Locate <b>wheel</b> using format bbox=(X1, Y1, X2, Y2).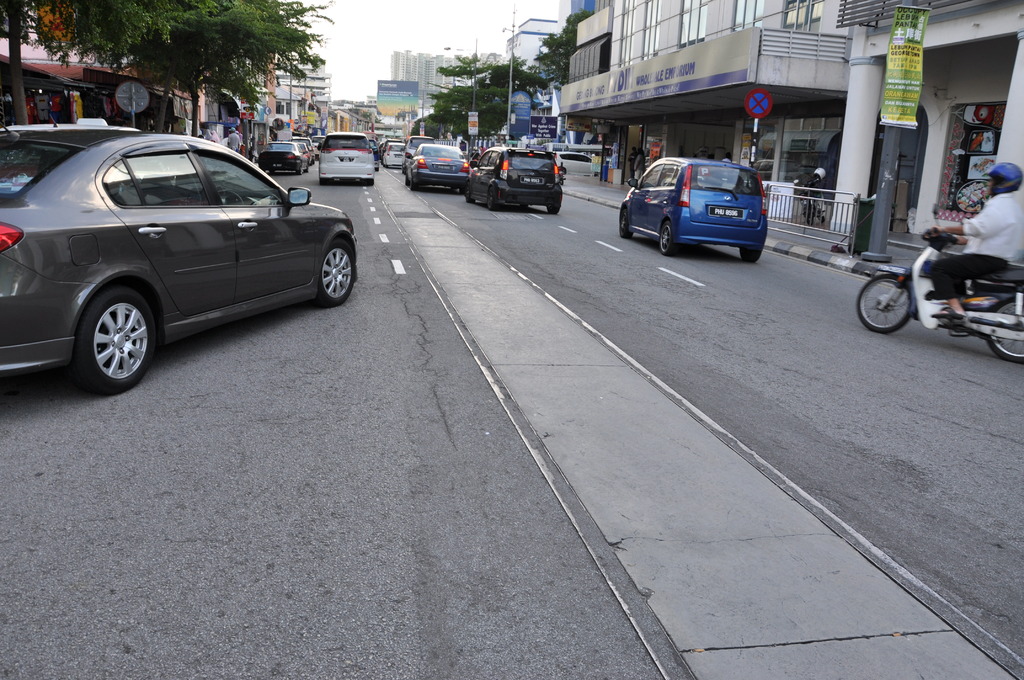
bbox=(817, 204, 826, 224).
